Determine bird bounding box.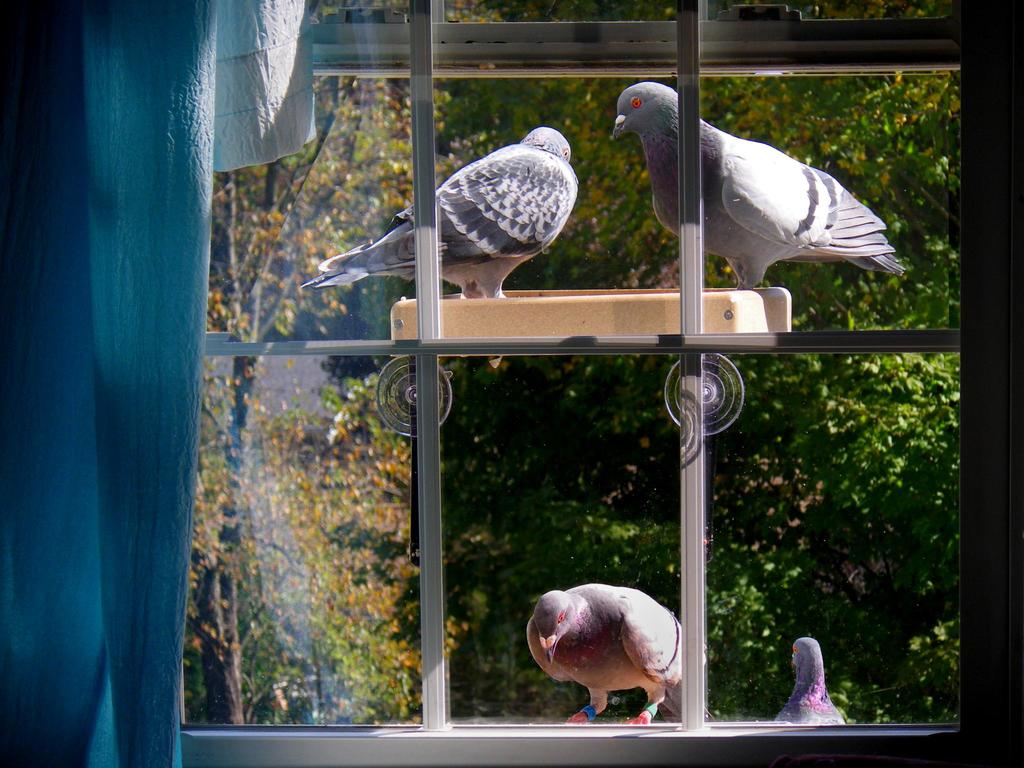
Determined: x1=771 y1=630 x2=849 y2=729.
